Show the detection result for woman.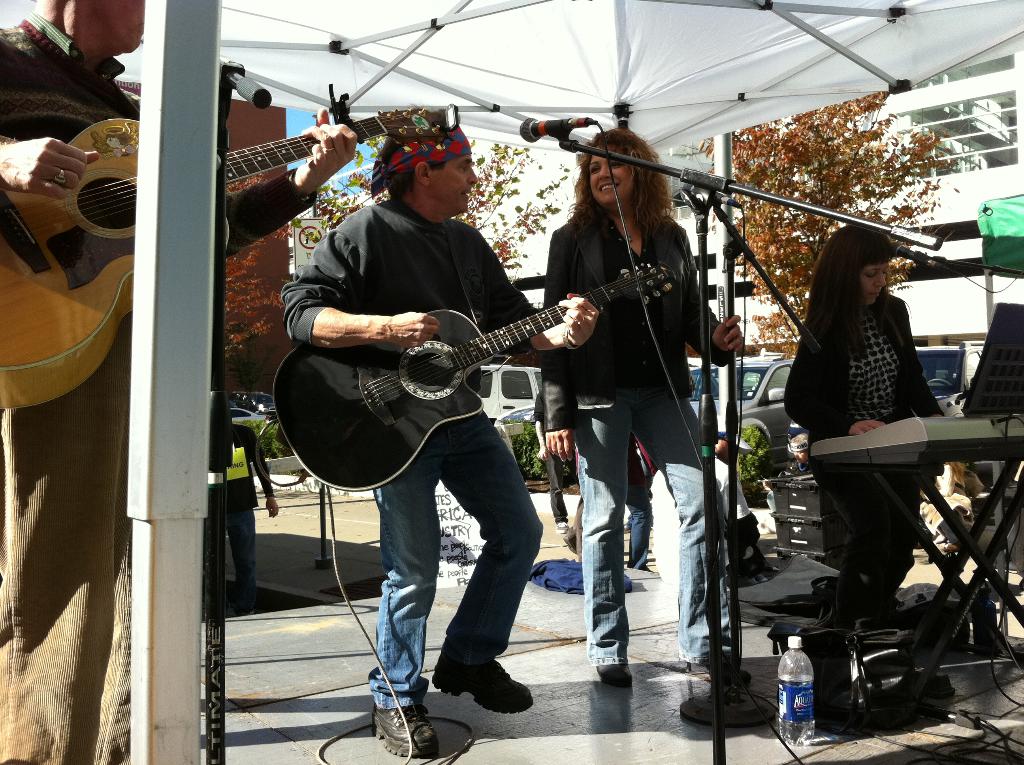
region(778, 222, 955, 613).
